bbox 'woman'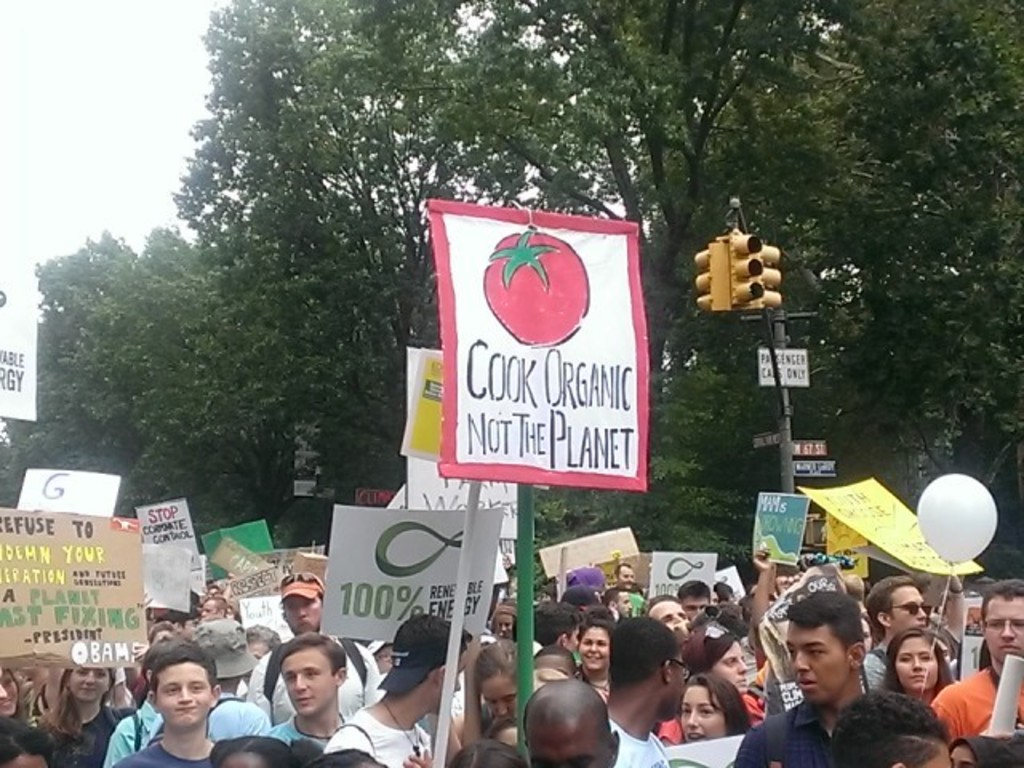
[654, 622, 766, 747]
